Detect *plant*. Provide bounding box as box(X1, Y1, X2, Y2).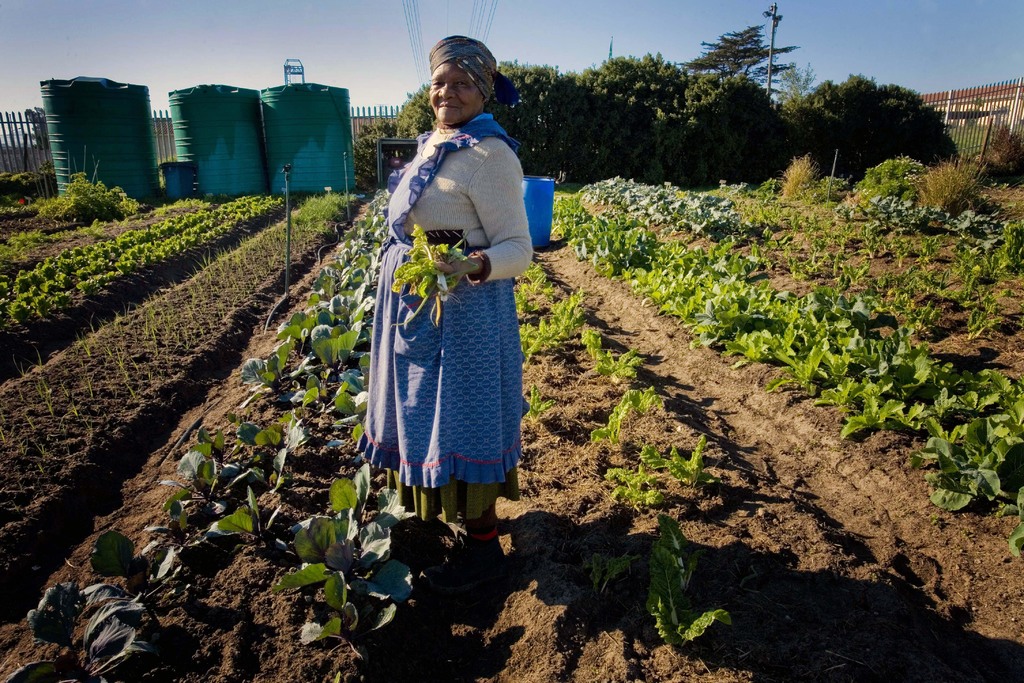
box(637, 527, 732, 641).
